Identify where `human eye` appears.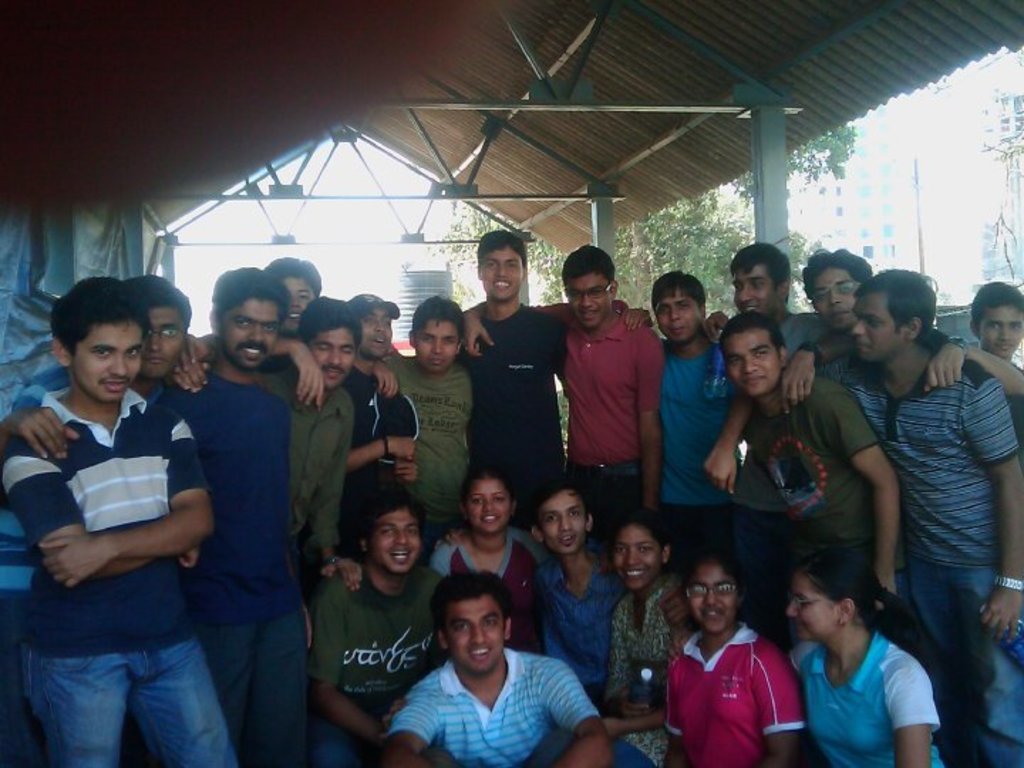
Appears at bbox(589, 283, 606, 297).
